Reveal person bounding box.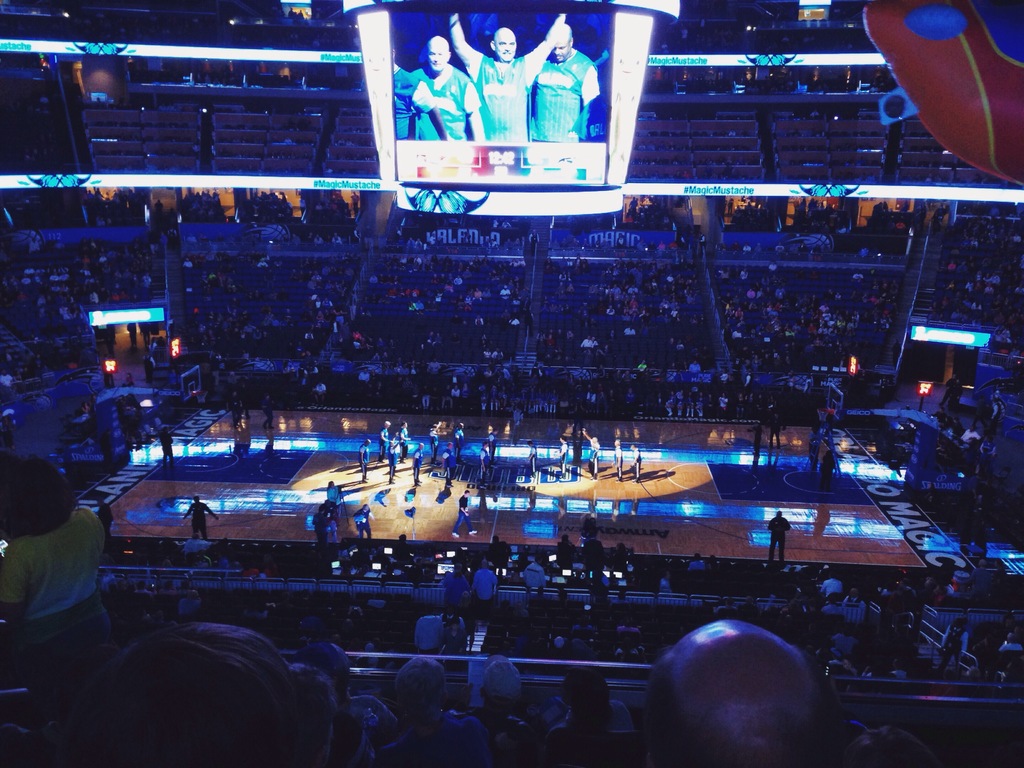
Revealed: box(881, 585, 902, 597).
